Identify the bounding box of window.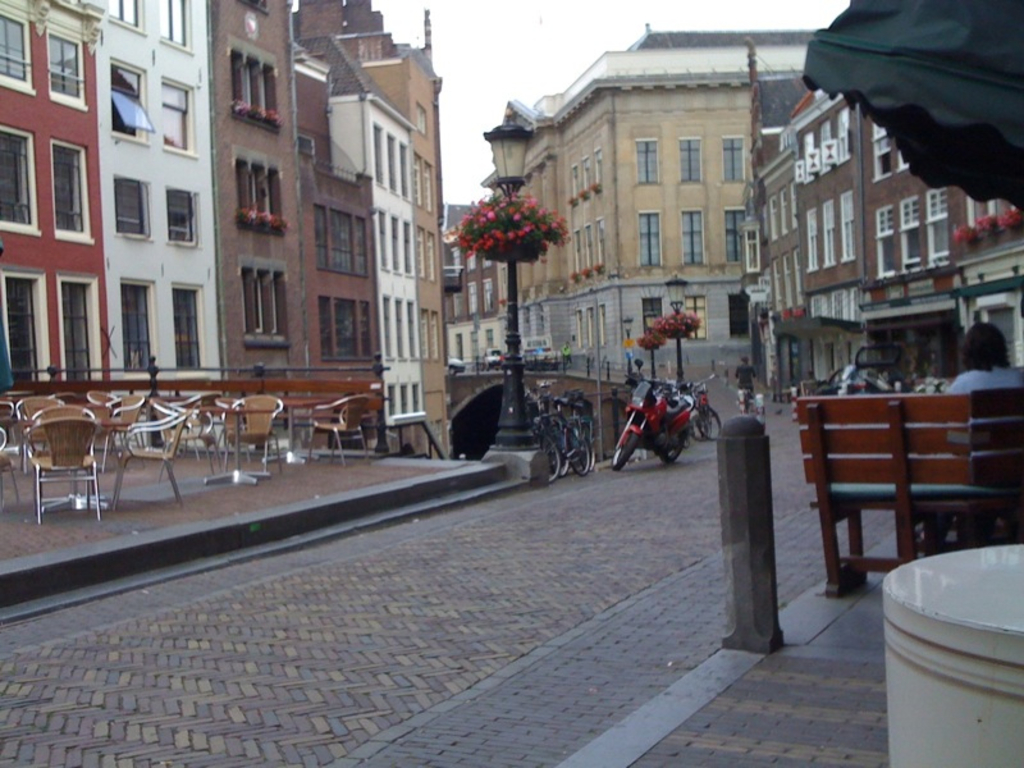
pyautogui.locateOnScreen(429, 312, 438, 362).
